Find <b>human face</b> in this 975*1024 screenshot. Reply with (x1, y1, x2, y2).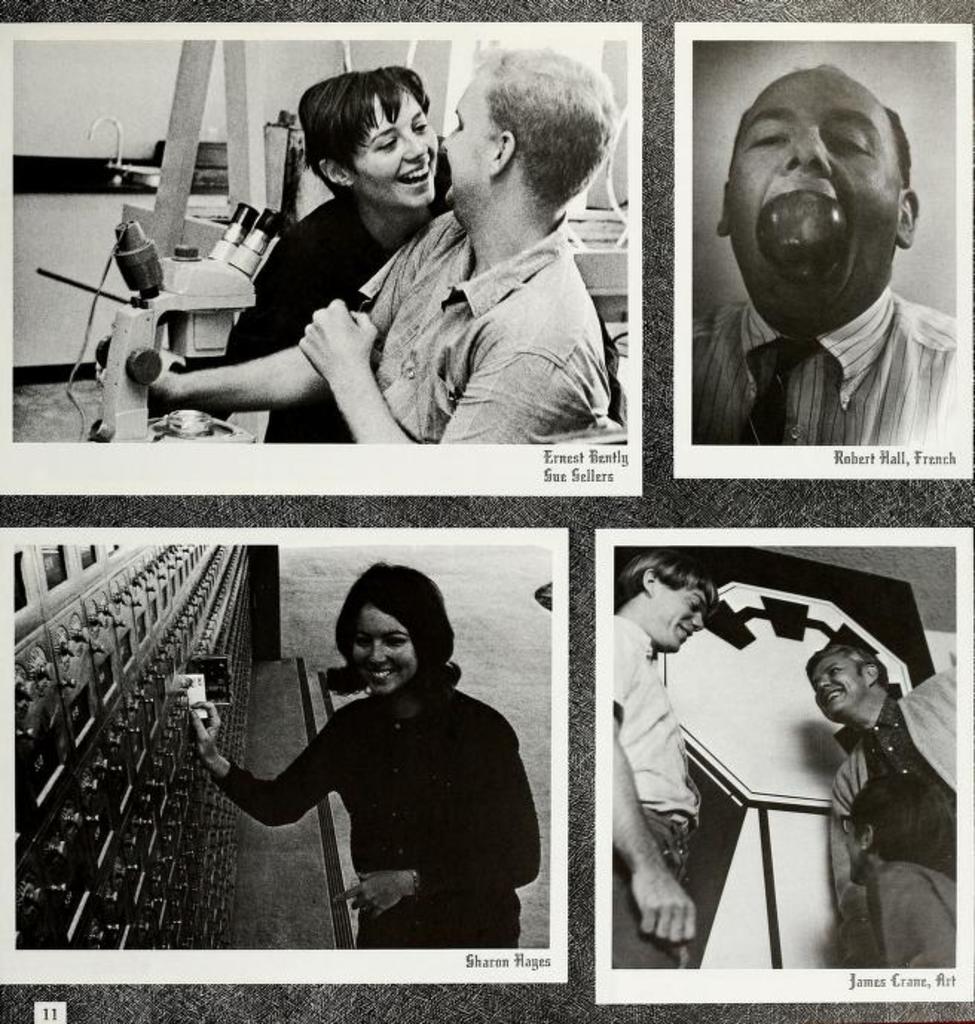
(440, 71, 495, 196).
